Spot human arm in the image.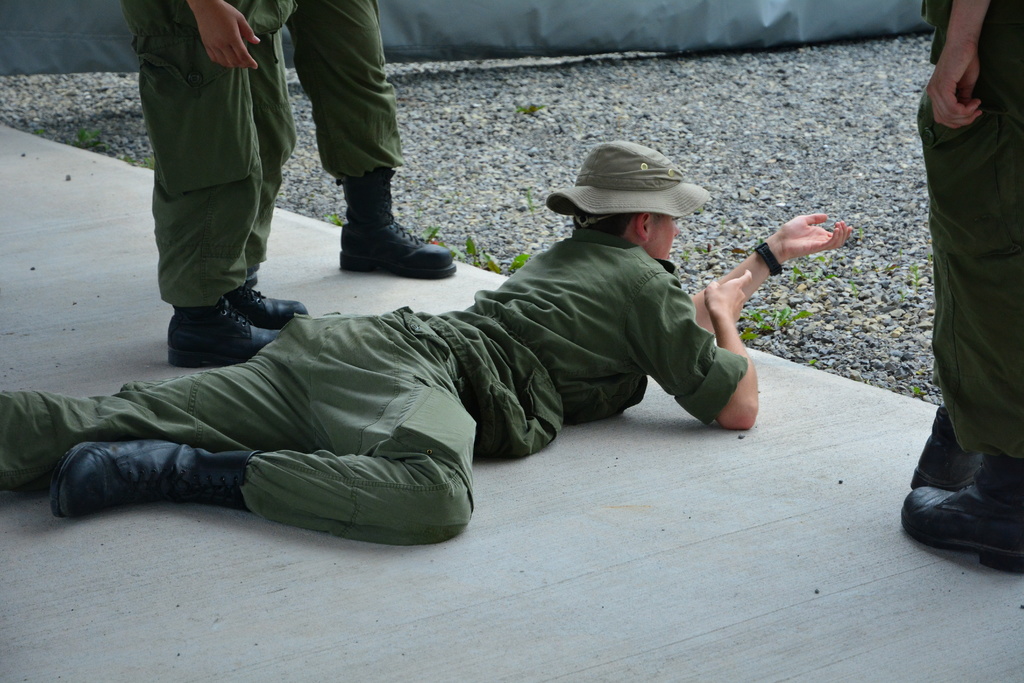
human arm found at [x1=182, y1=0, x2=264, y2=73].
